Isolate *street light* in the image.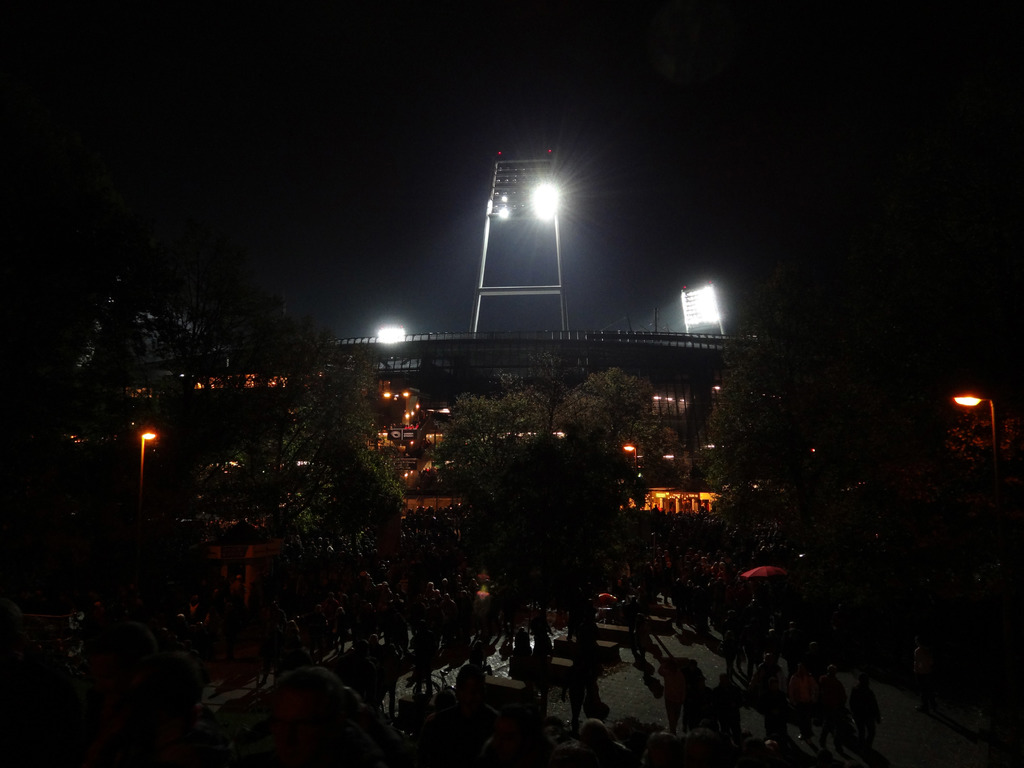
Isolated region: BBox(134, 430, 159, 501).
